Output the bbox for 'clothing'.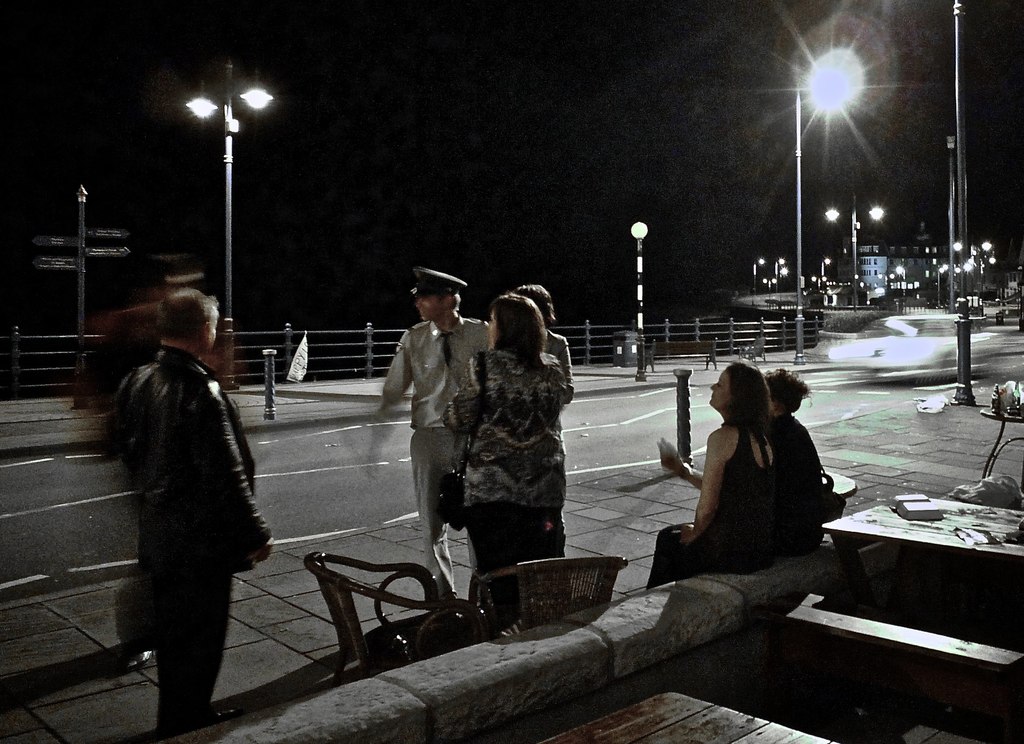
(left=103, top=262, right=275, bottom=717).
